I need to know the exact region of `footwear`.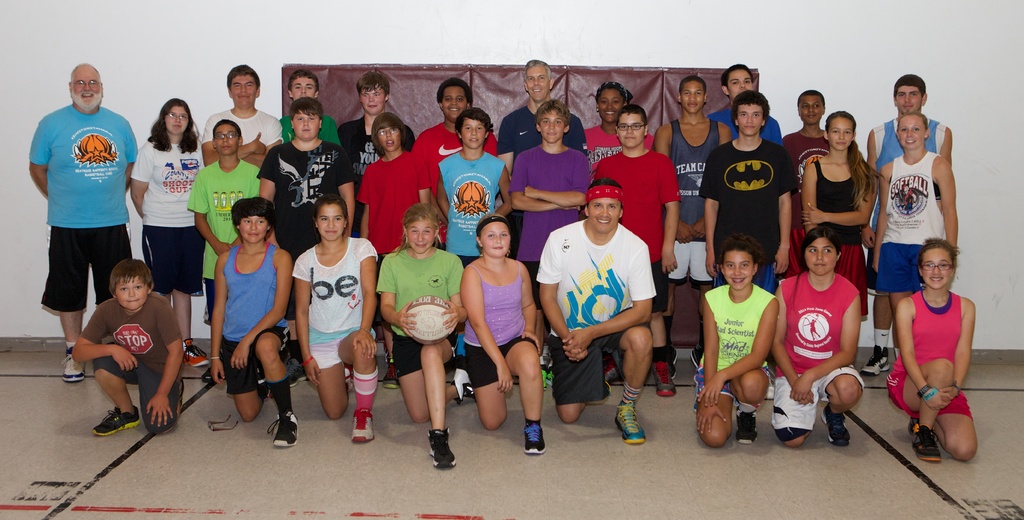
Region: crop(908, 429, 944, 461).
